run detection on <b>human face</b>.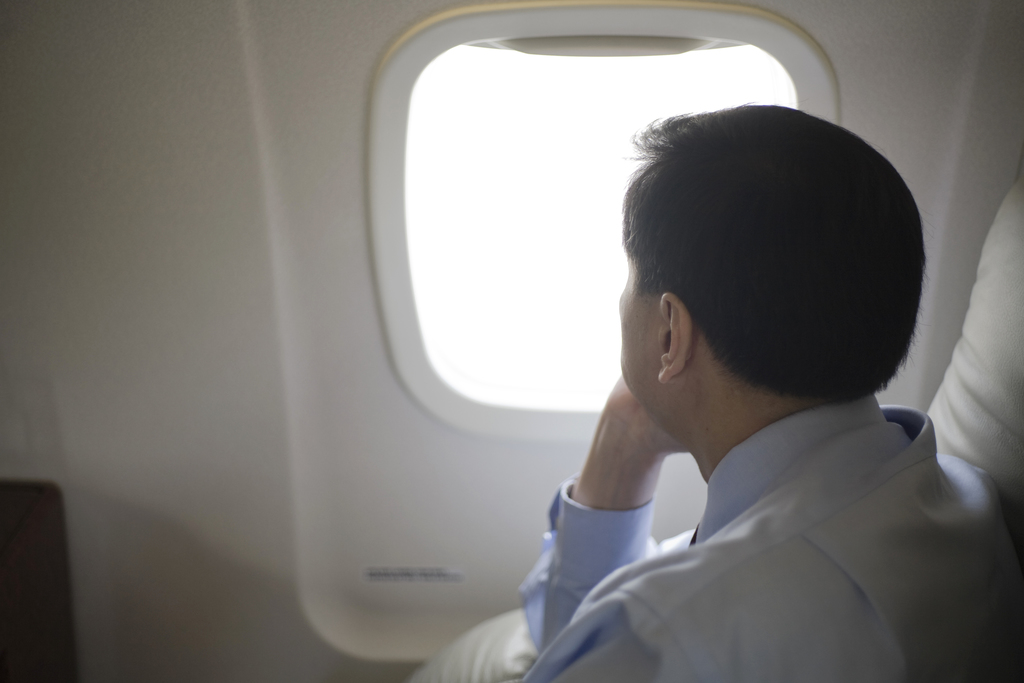
Result: Rect(618, 255, 669, 417).
